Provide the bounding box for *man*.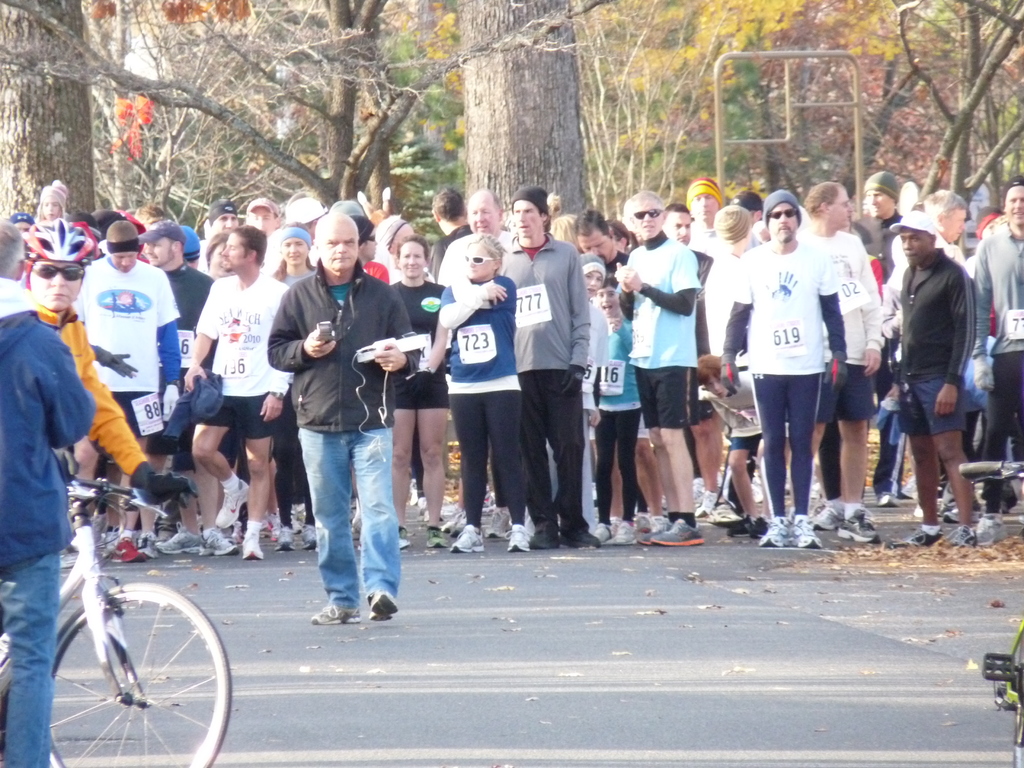
{"x1": 20, "y1": 223, "x2": 202, "y2": 506}.
